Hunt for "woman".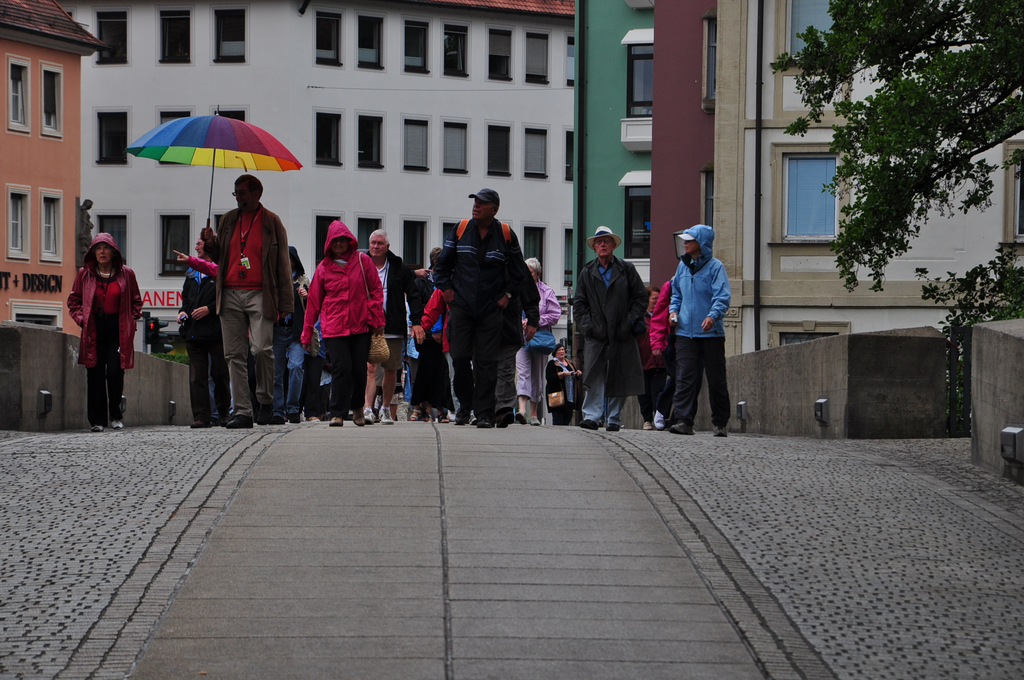
Hunted down at {"x1": 544, "y1": 343, "x2": 581, "y2": 427}.
